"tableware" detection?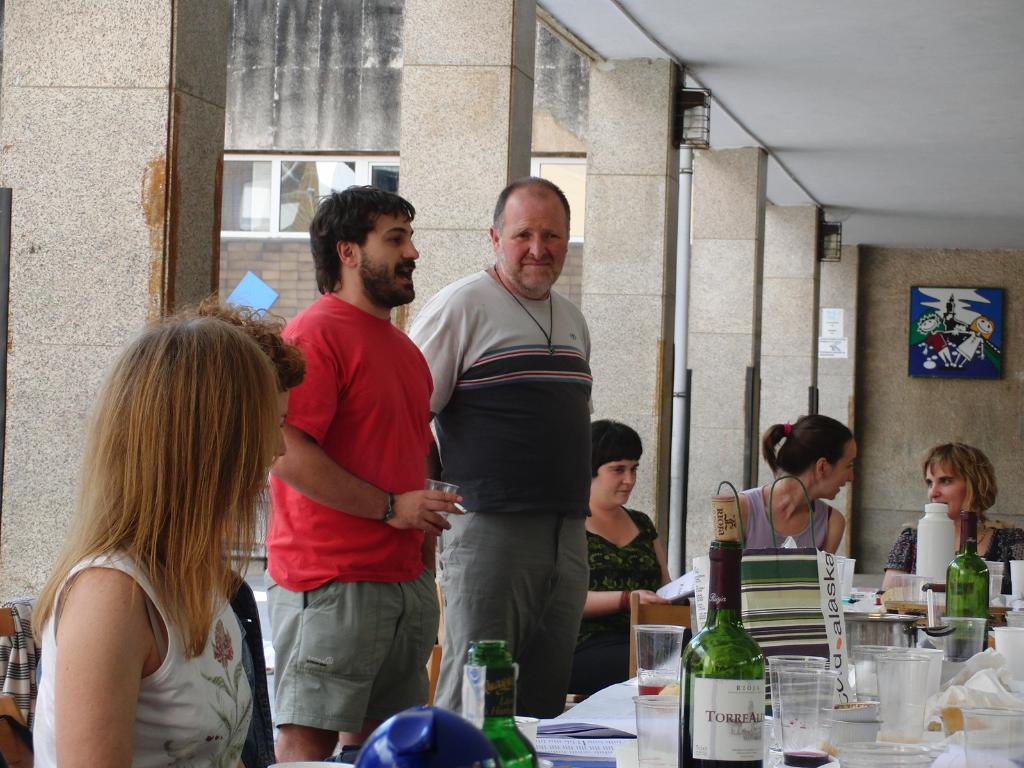
detection(959, 706, 1023, 767)
